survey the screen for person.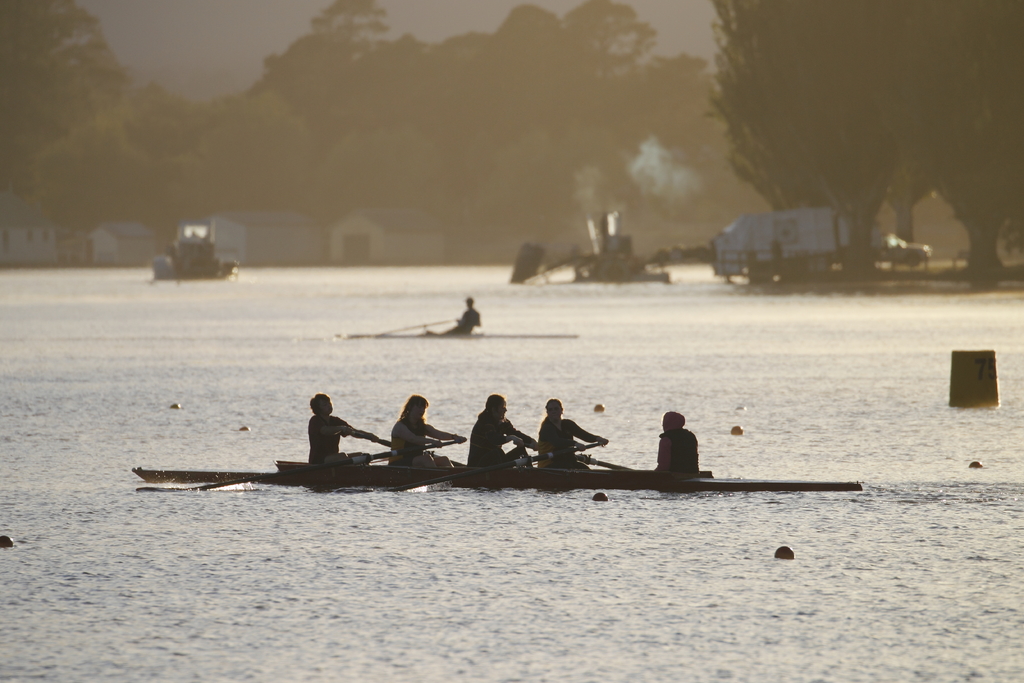
Survey found: x1=393 y1=397 x2=465 y2=475.
